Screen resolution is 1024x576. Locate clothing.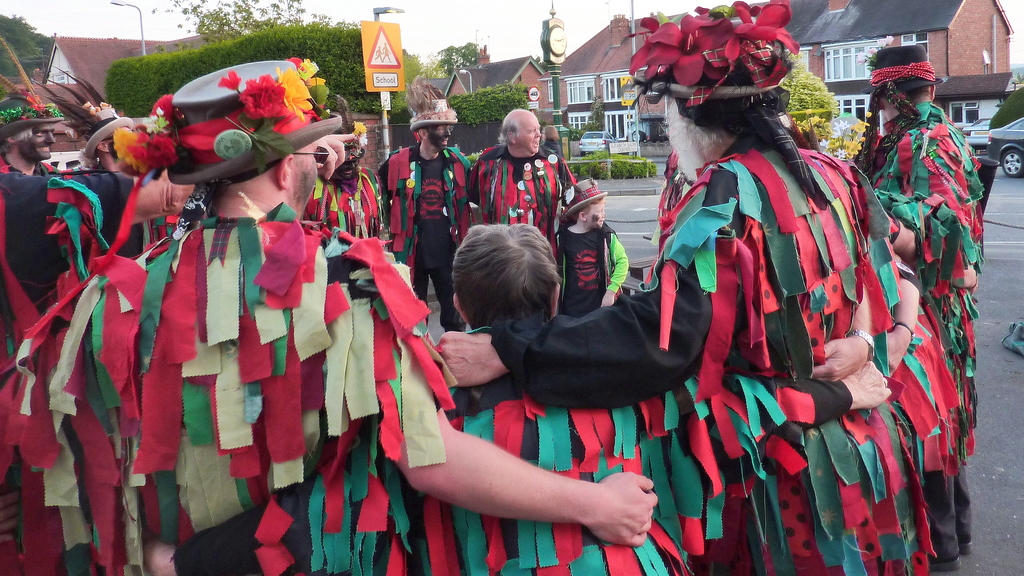
x1=476, y1=157, x2=578, y2=254.
